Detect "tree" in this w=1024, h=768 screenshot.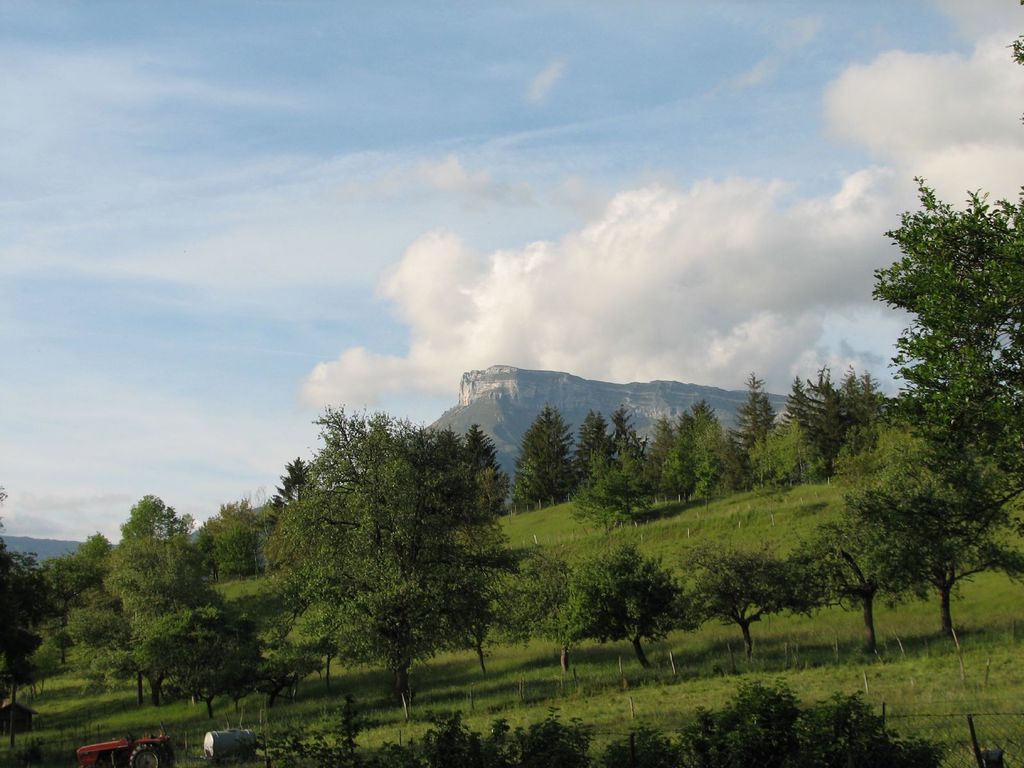
Detection: detection(789, 504, 932, 648).
